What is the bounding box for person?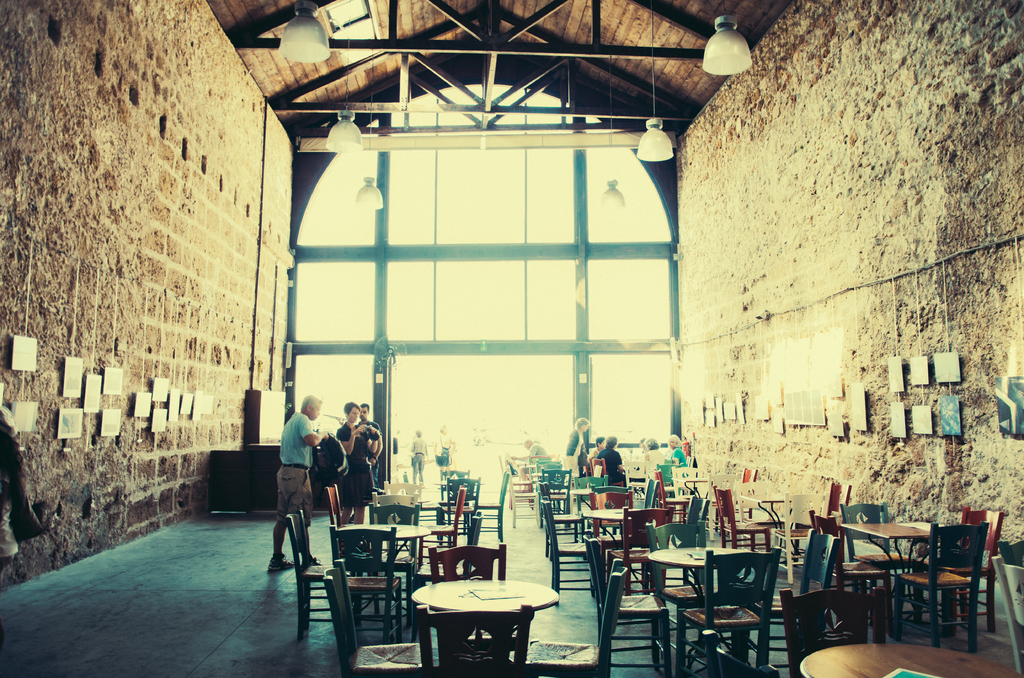
locate(681, 436, 698, 466).
